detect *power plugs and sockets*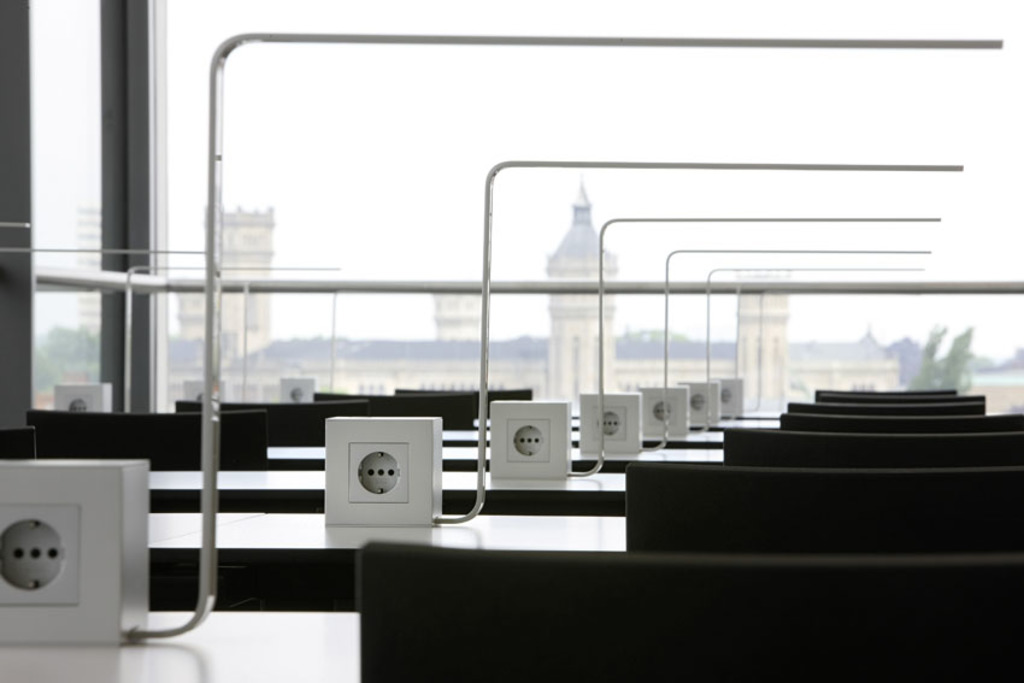
BBox(706, 376, 743, 416)
